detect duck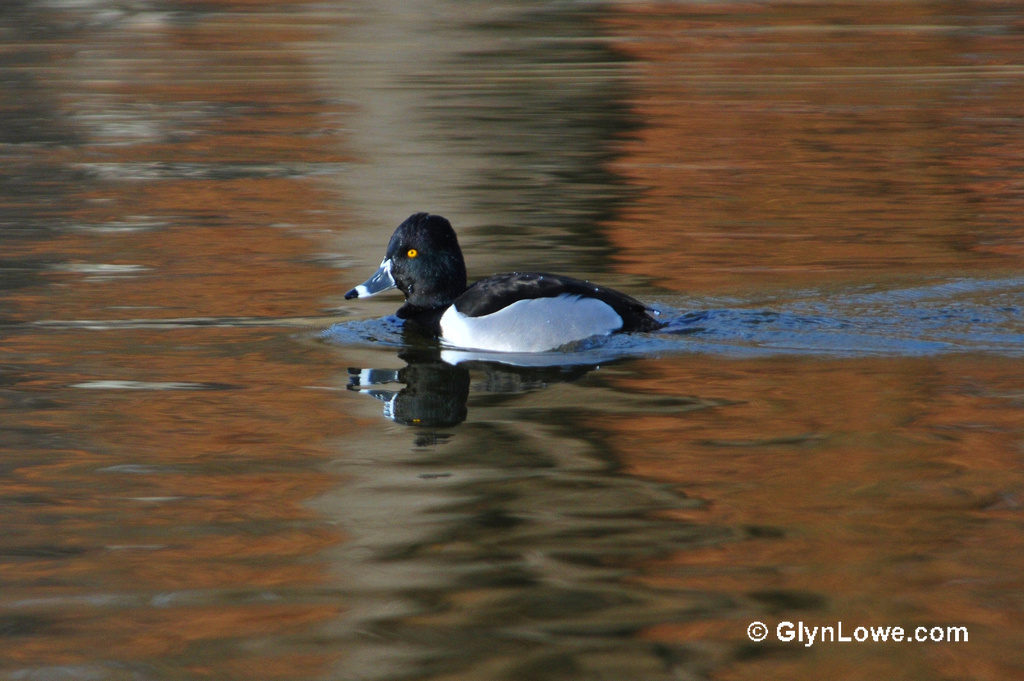
bbox(345, 210, 675, 358)
